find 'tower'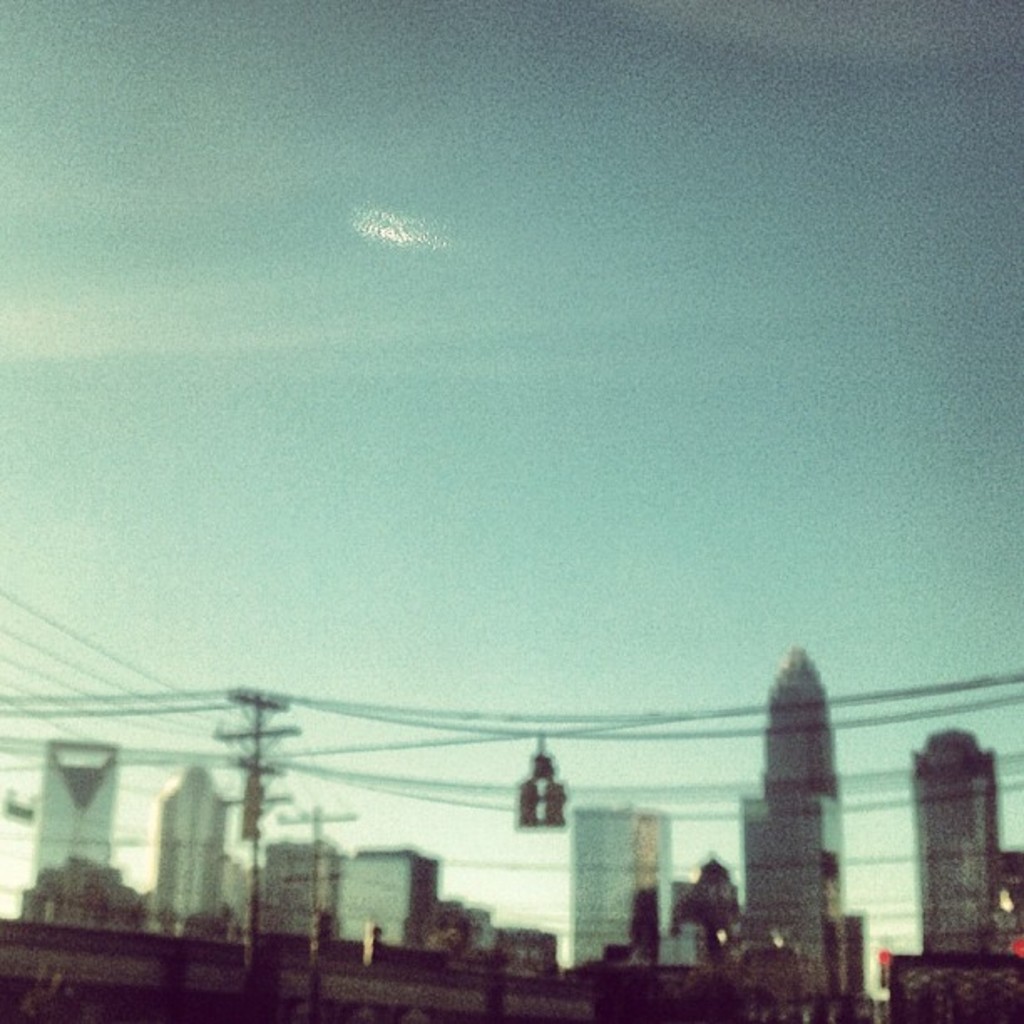
905 738 1022 967
